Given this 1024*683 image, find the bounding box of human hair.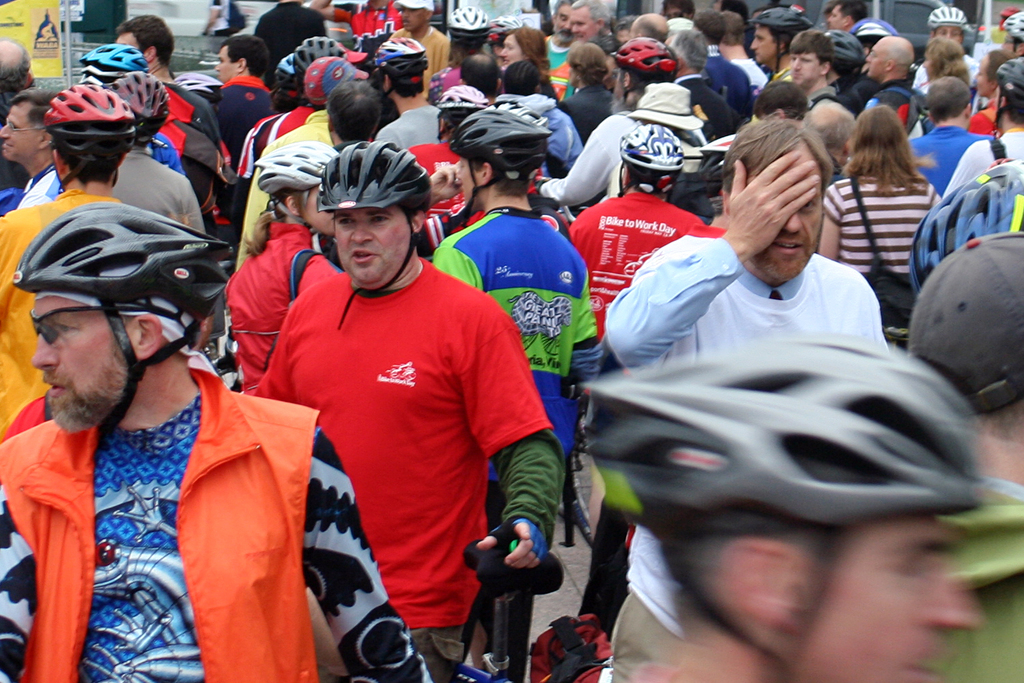
[left=116, top=11, right=175, bottom=64].
